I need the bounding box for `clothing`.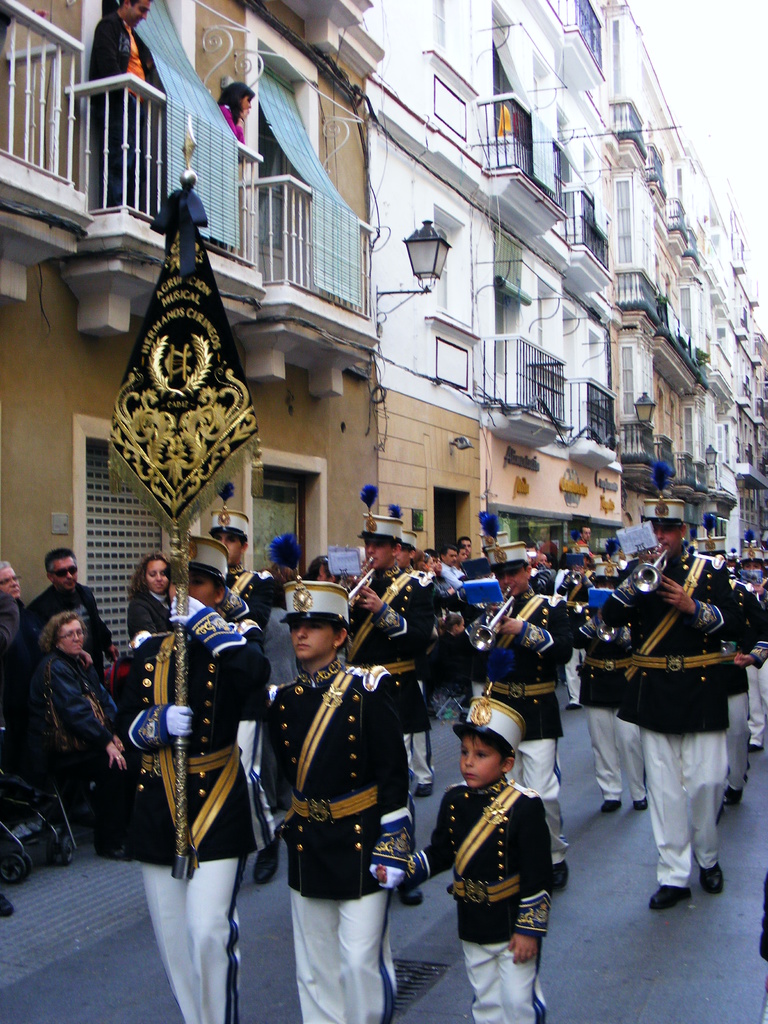
Here it is: 118:588:270:731.
